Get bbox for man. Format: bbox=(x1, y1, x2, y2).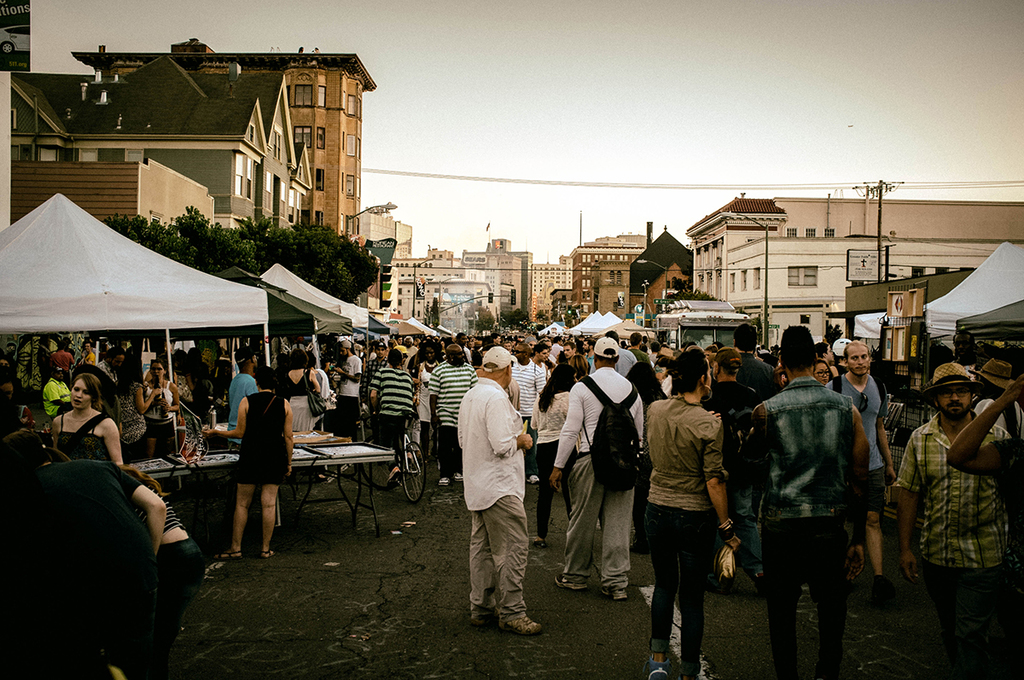
bbox=(79, 340, 98, 369).
